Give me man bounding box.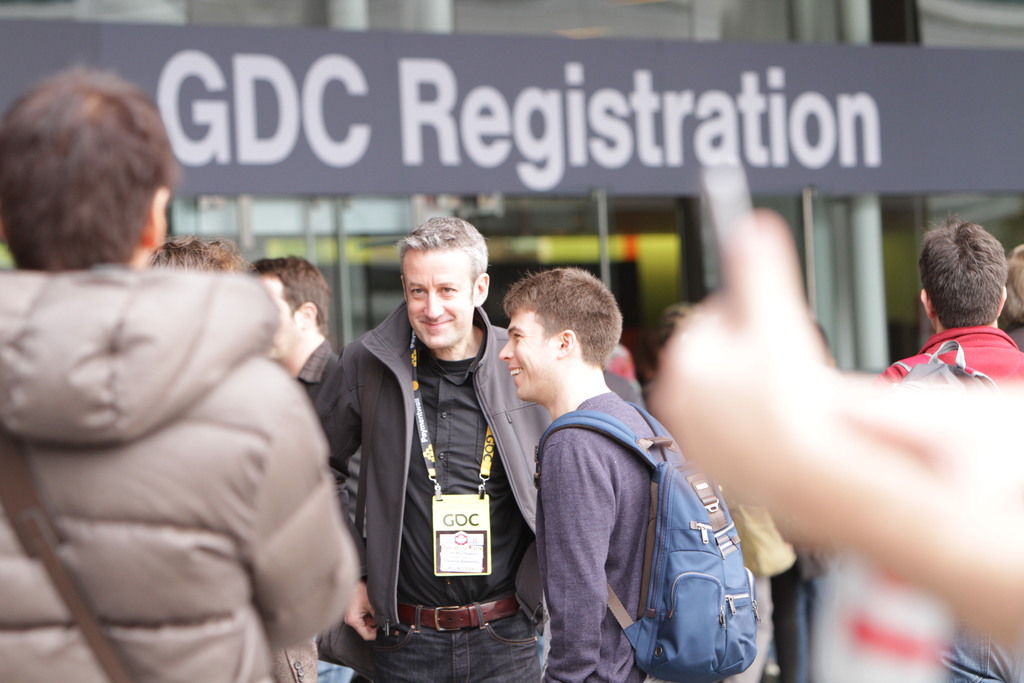
<region>499, 267, 758, 682</region>.
